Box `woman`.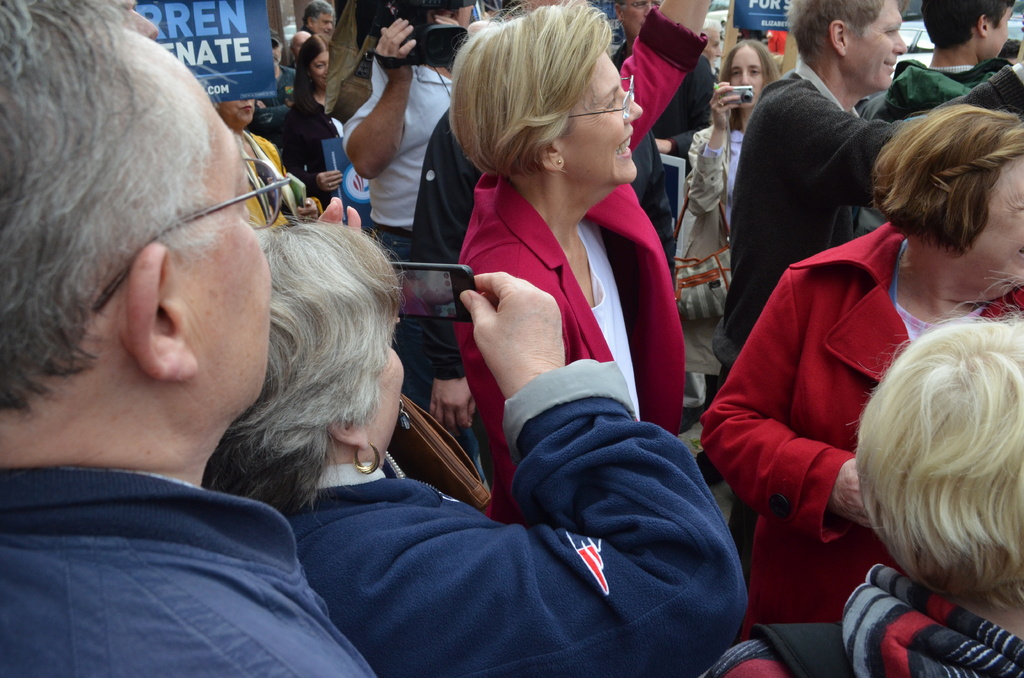
bbox=(461, 10, 728, 442).
